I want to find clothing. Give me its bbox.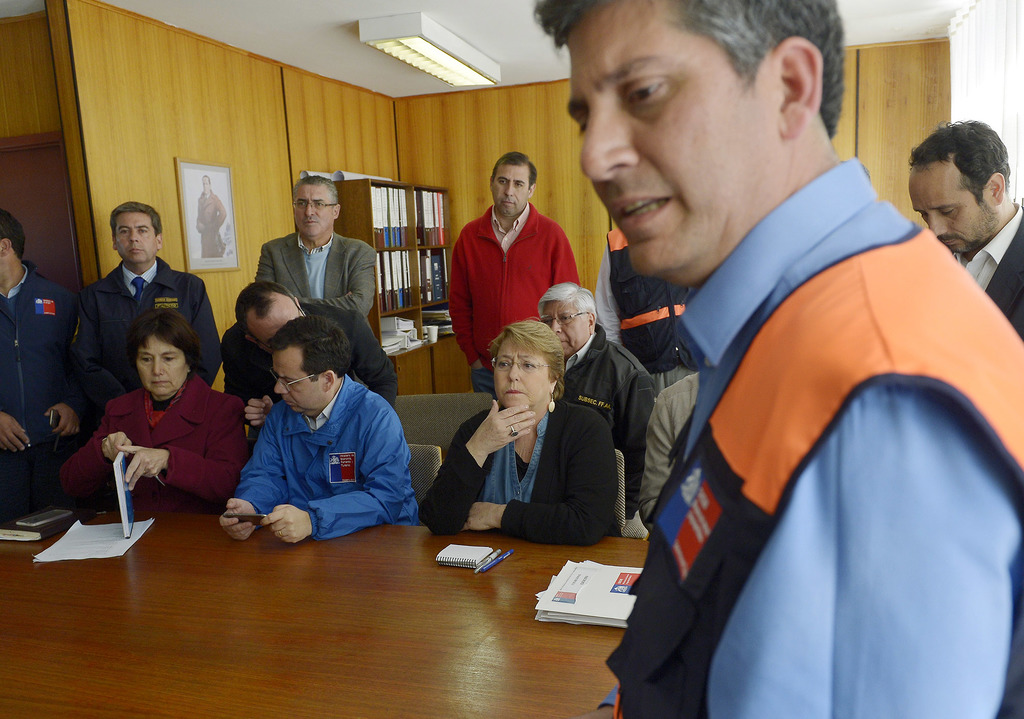
x1=444 y1=202 x2=586 y2=388.
